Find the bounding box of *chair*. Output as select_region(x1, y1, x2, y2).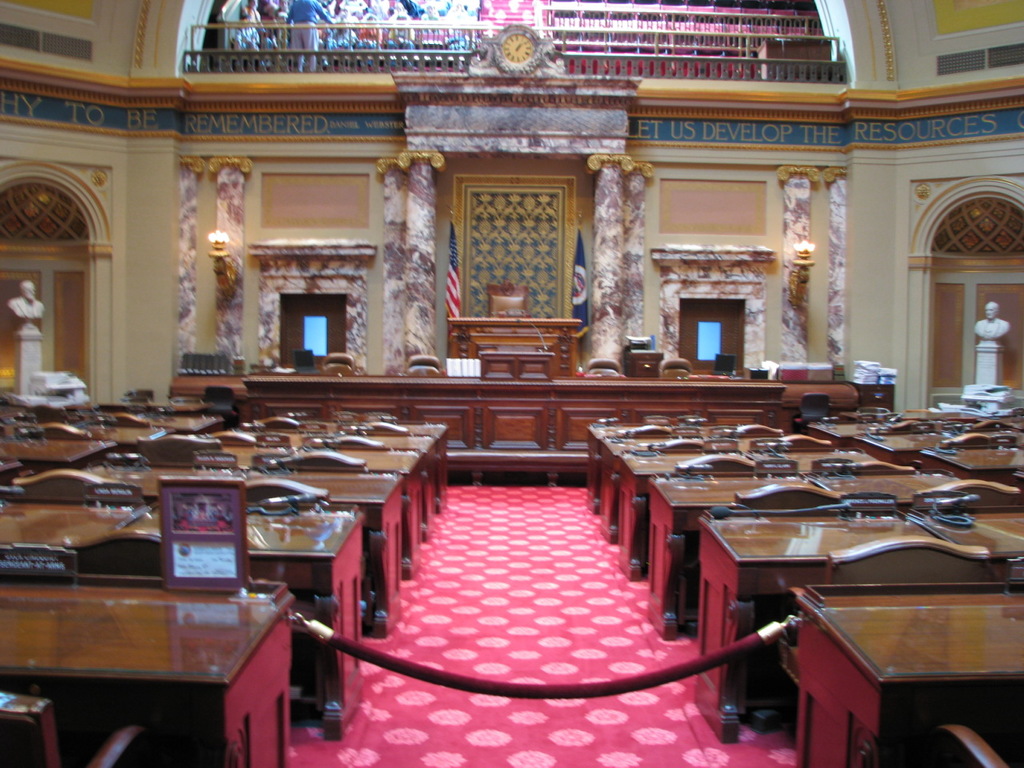
select_region(942, 432, 1018, 450).
